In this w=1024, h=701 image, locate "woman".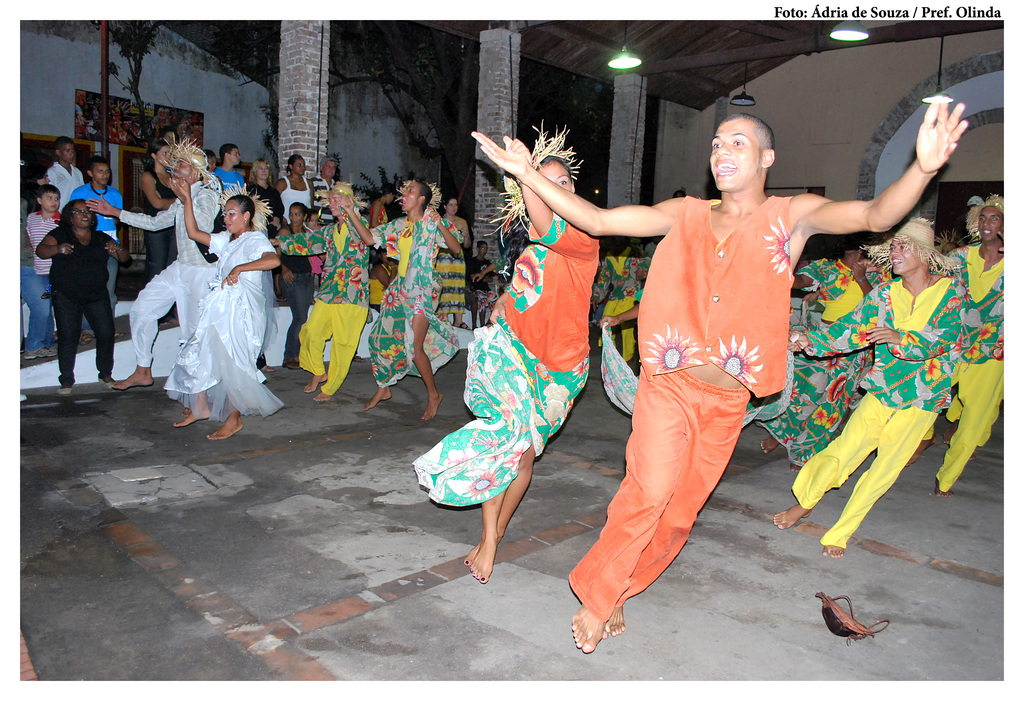
Bounding box: [x1=411, y1=119, x2=600, y2=582].
